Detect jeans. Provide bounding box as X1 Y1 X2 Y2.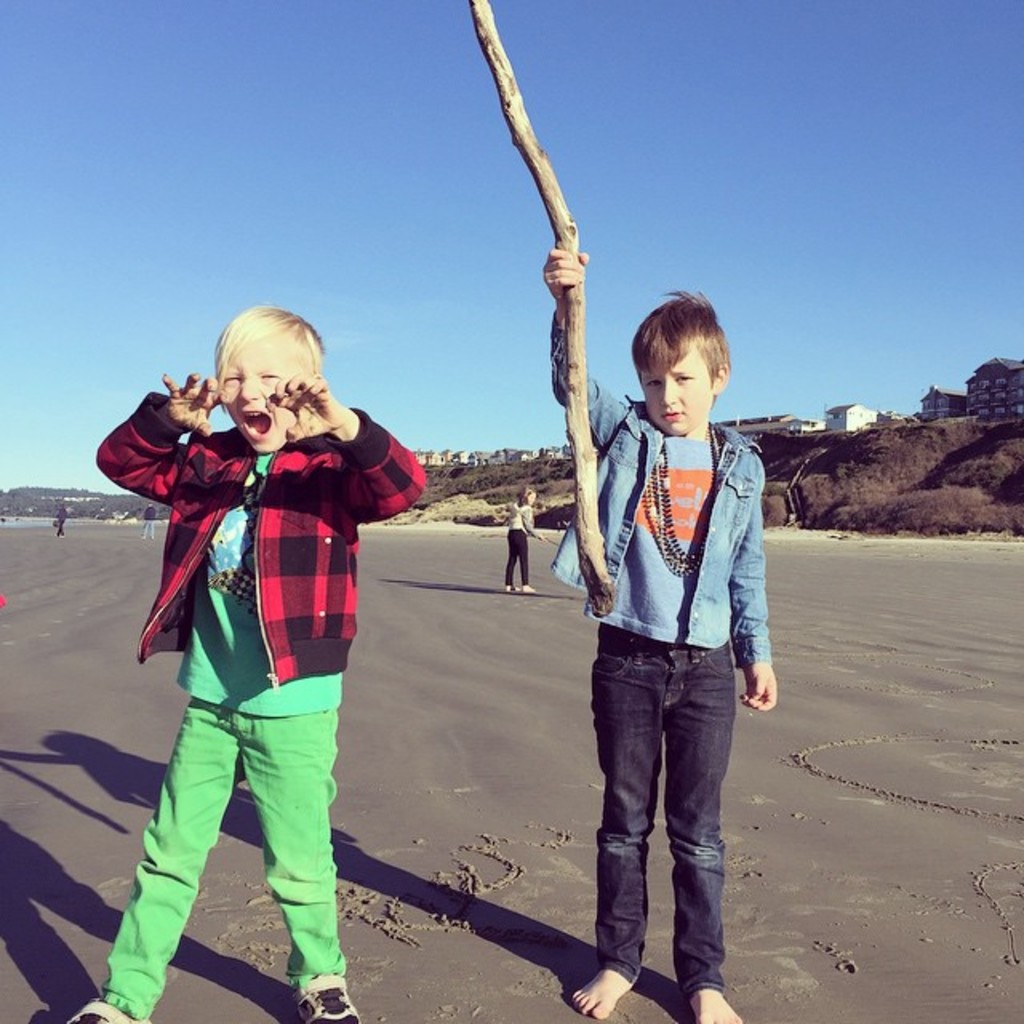
102 699 346 1016.
